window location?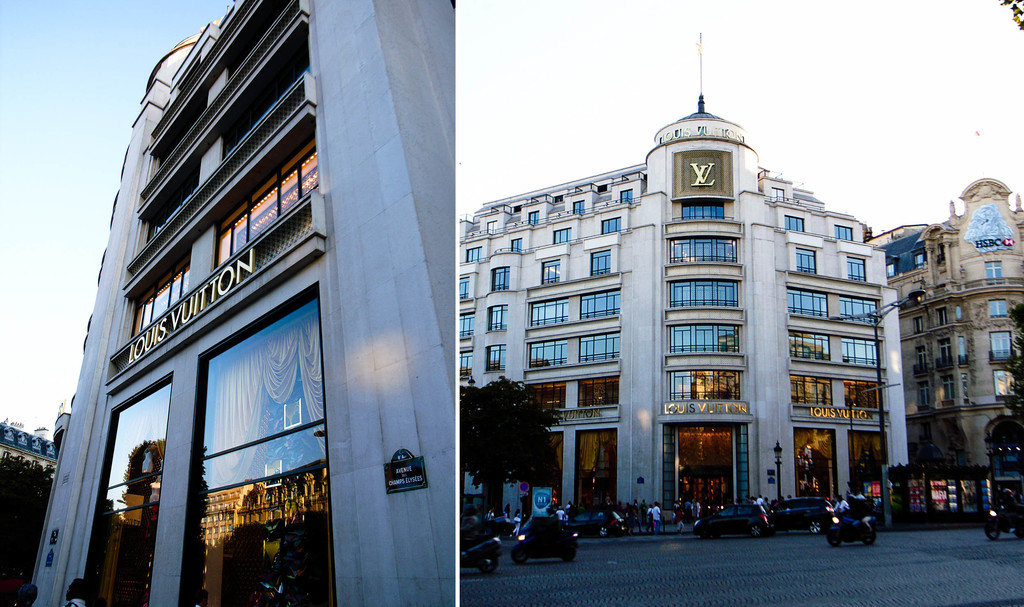
crop(770, 188, 785, 201)
